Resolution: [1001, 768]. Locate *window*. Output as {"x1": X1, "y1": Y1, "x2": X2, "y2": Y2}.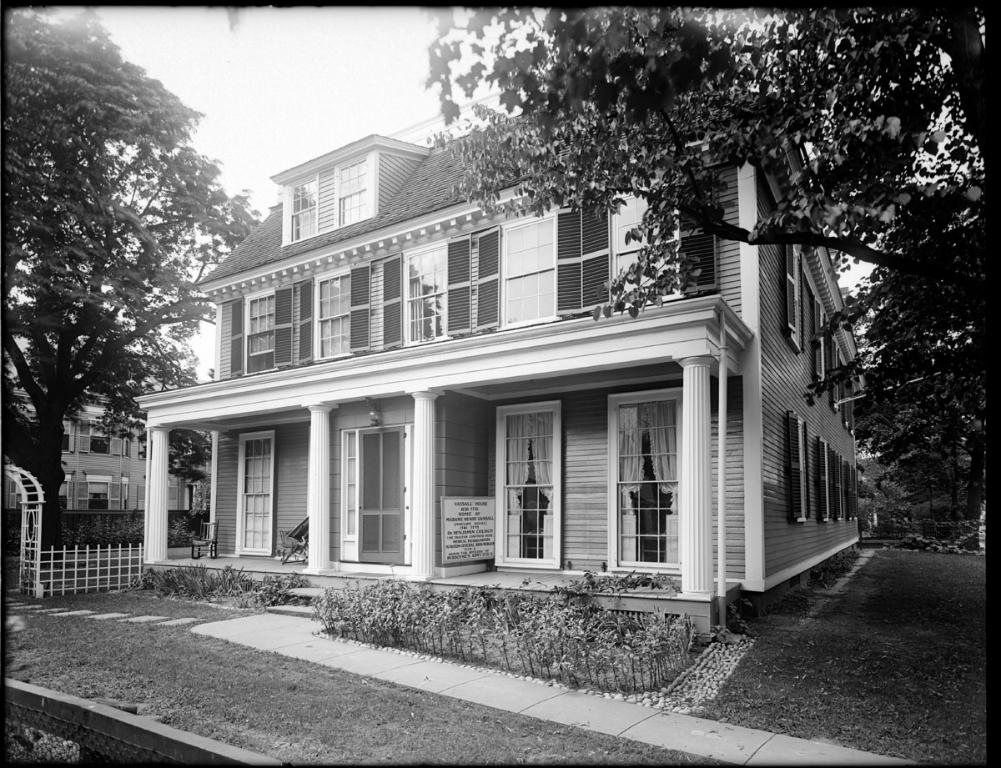
{"x1": 117, "y1": 471, "x2": 128, "y2": 508}.
